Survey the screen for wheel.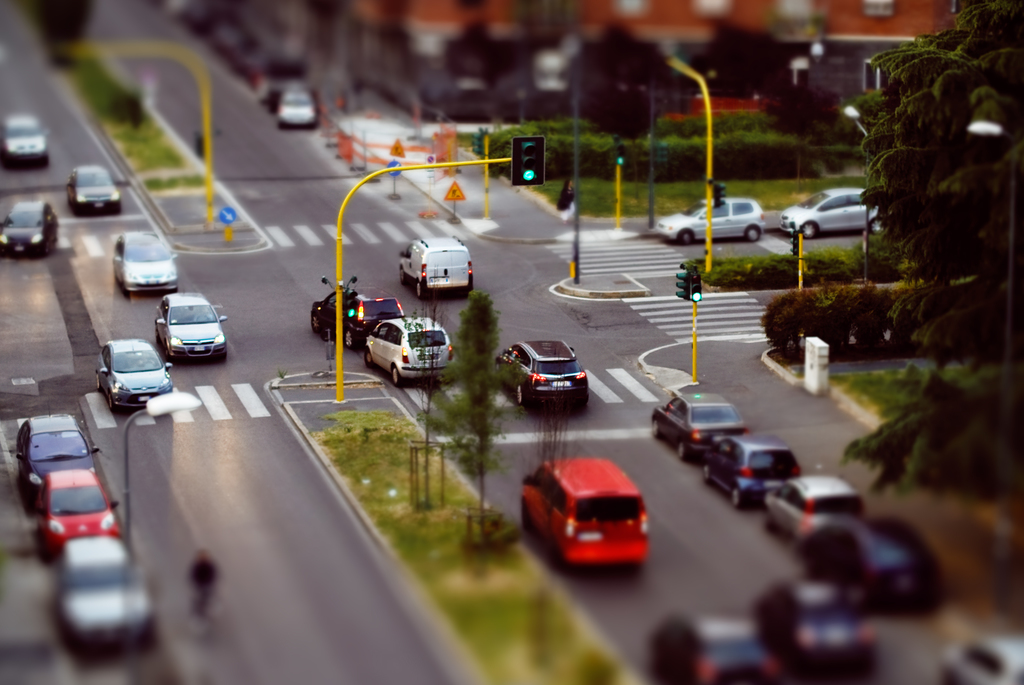
Survey found: select_region(387, 365, 410, 392).
